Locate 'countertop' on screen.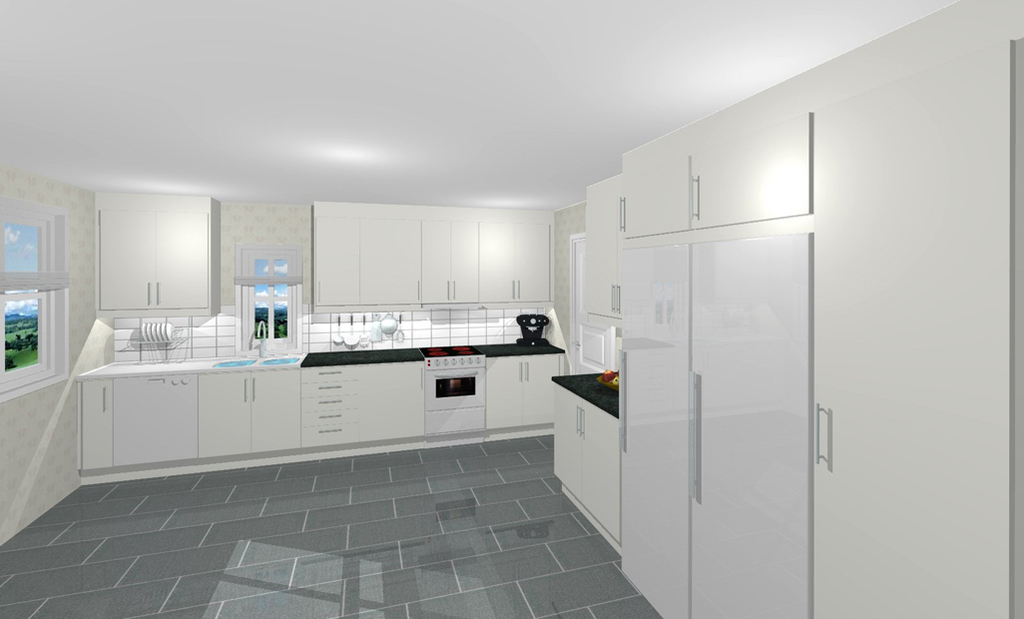
On screen at l=68, t=341, r=568, b=381.
